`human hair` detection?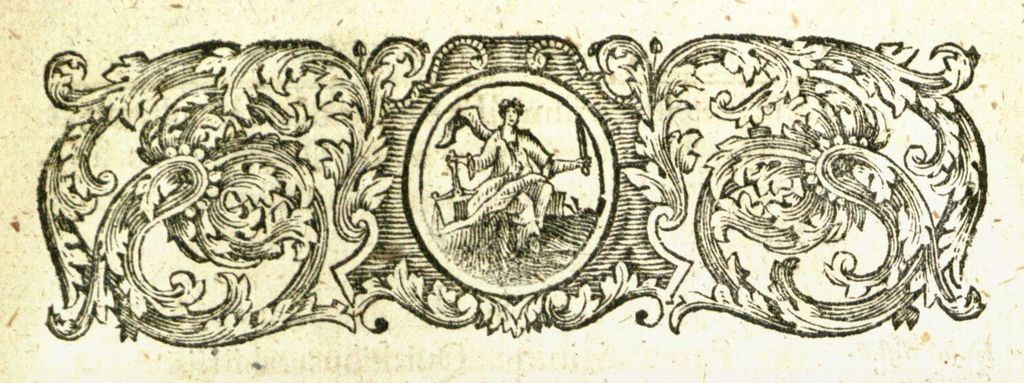
Rect(496, 95, 525, 120)
